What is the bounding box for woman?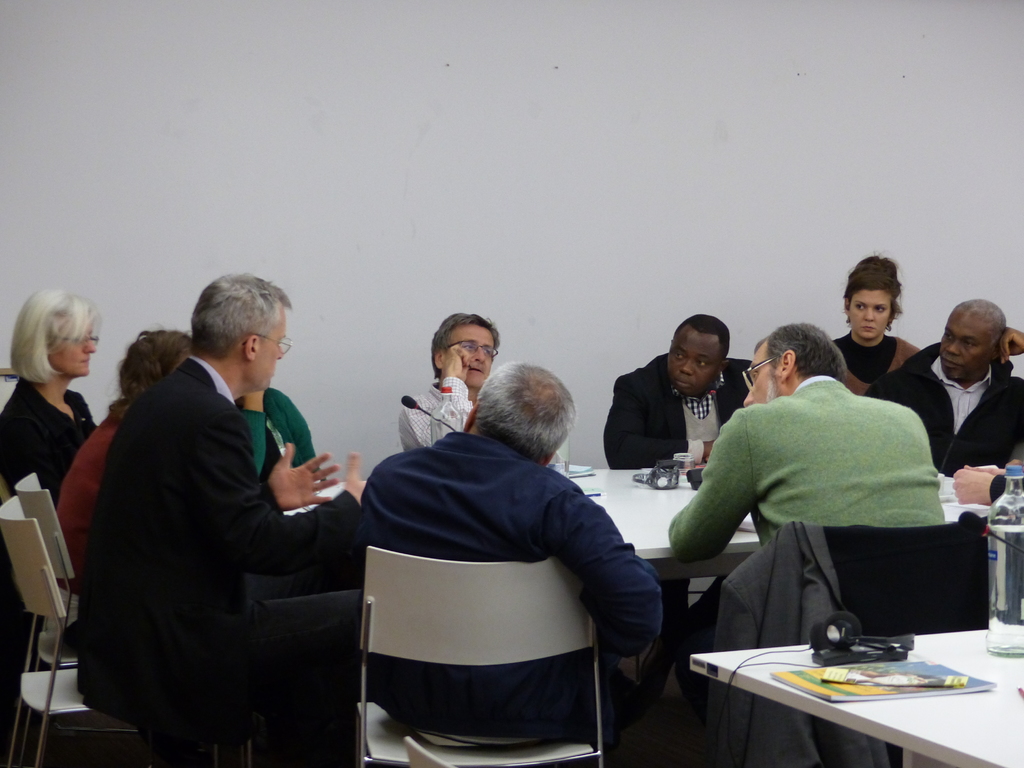
833:254:922:396.
